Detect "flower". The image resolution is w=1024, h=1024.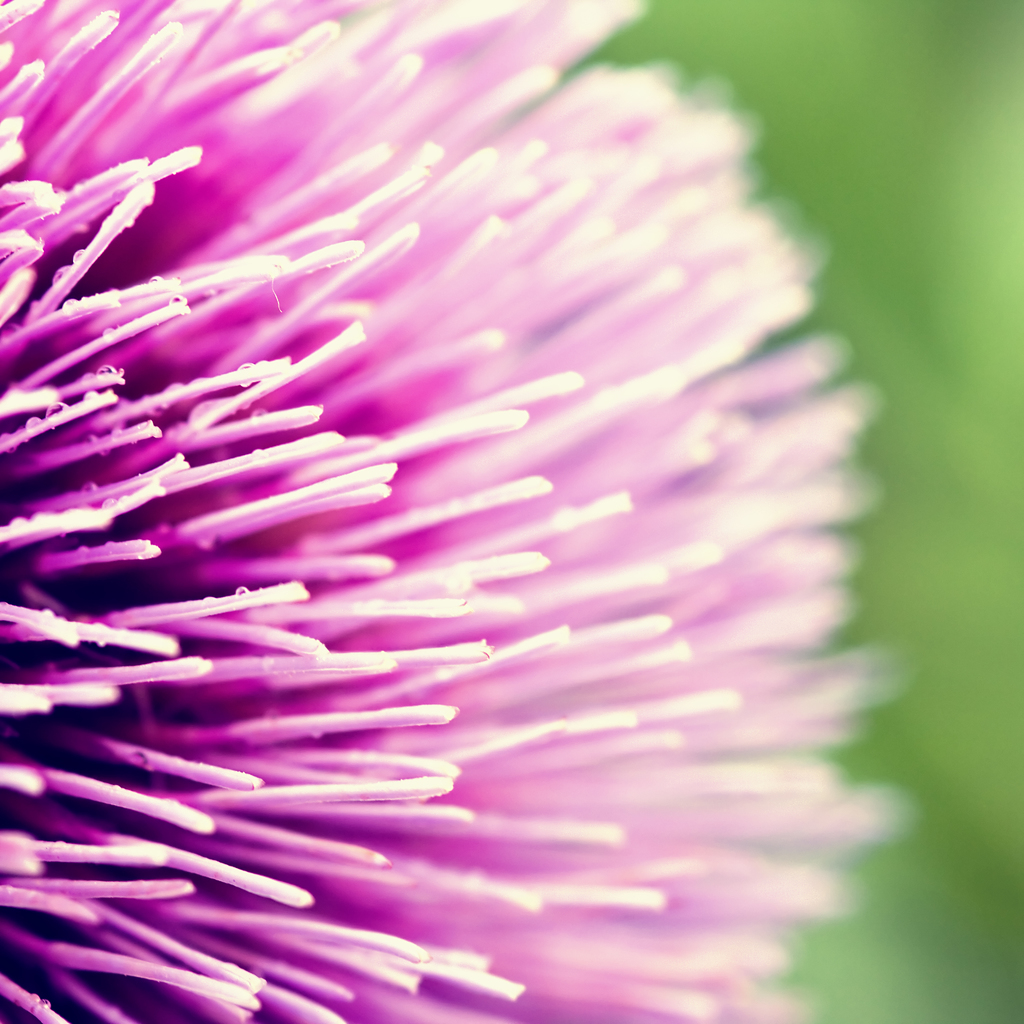
{"x1": 0, "y1": 0, "x2": 862, "y2": 978}.
